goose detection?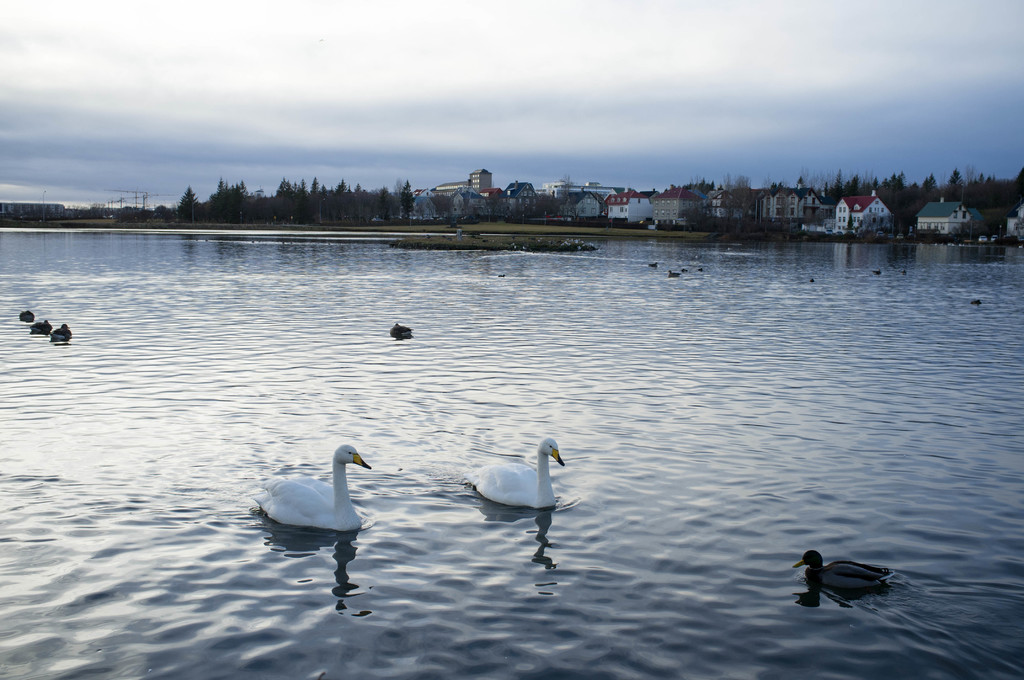
left=250, top=442, right=372, bottom=528
